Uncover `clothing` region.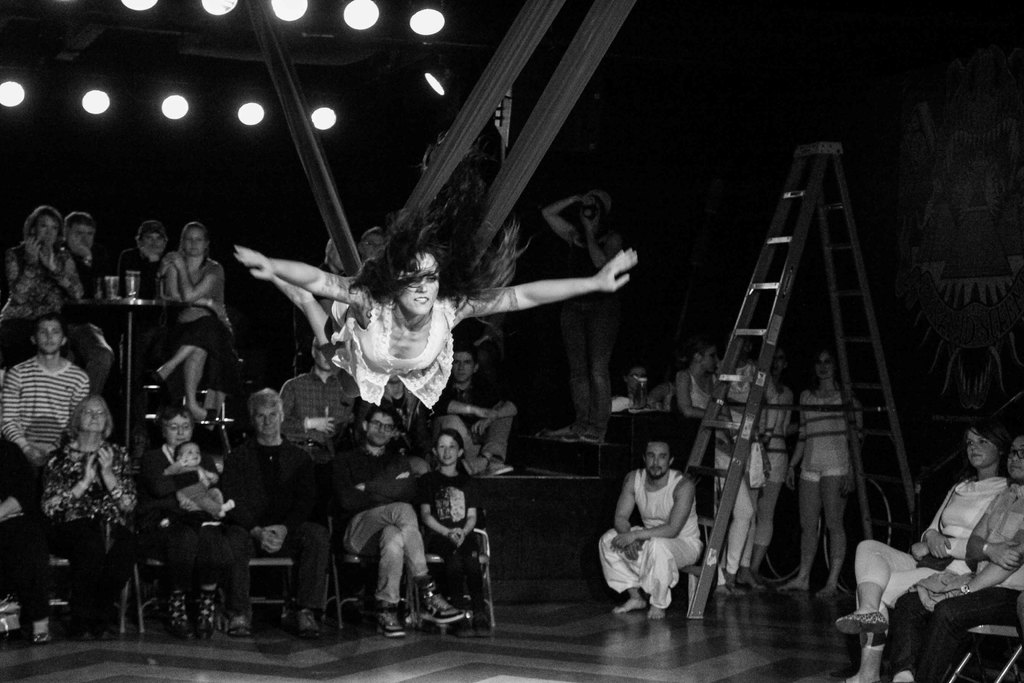
Uncovered: (849,489,1009,629).
